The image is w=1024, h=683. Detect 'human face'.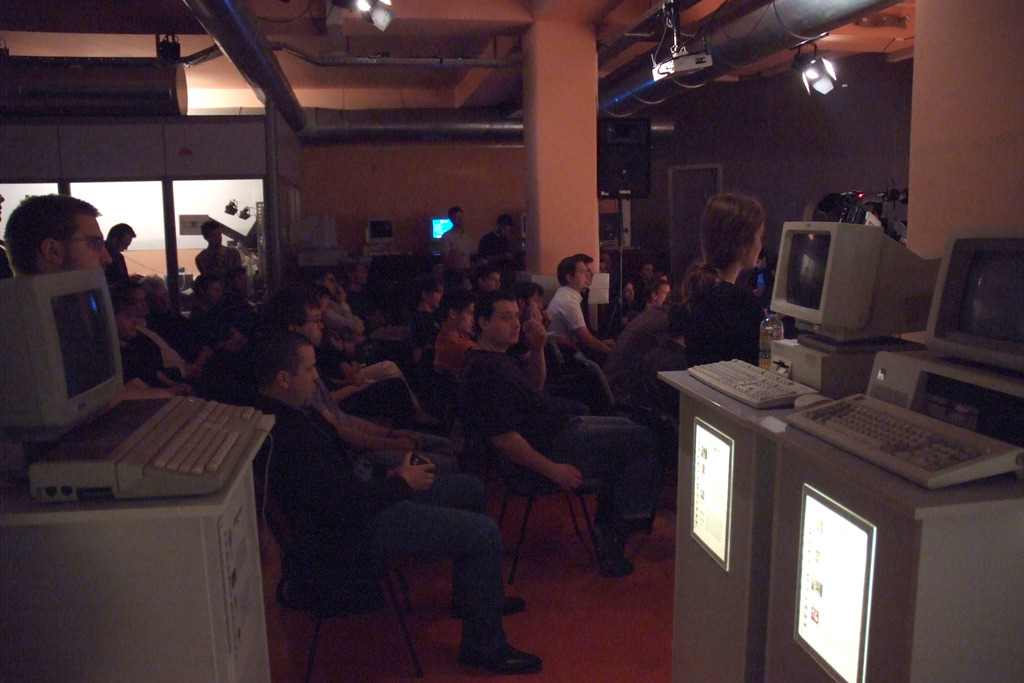
Detection: pyautogui.locateOnScreen(64, 218, 103, 270).
